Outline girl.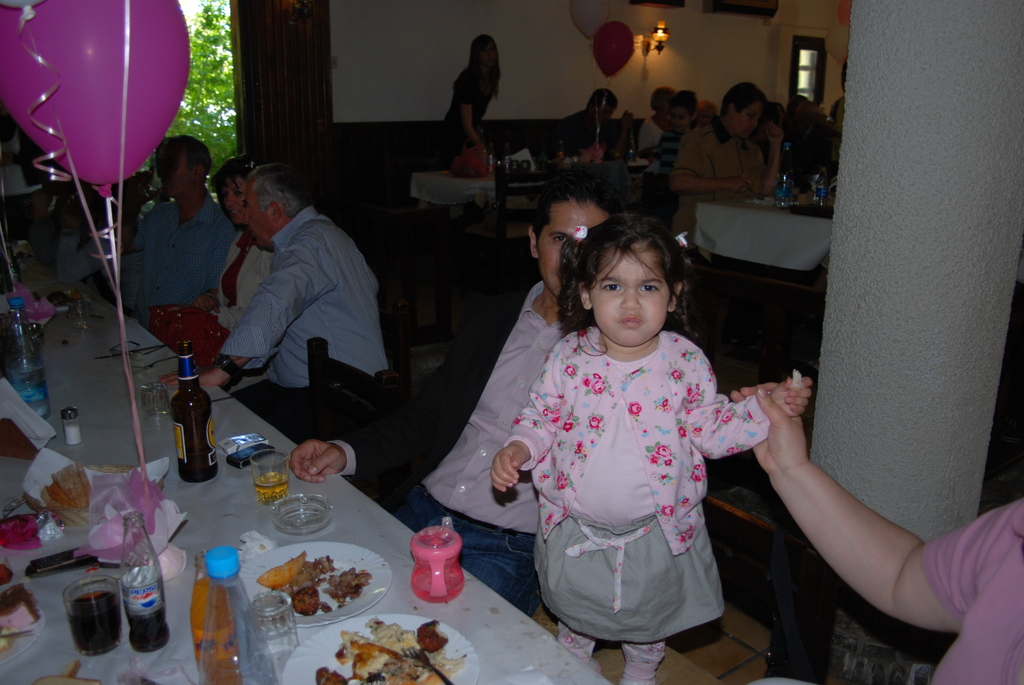
Outline: detection(489, 213, 812, 684).
